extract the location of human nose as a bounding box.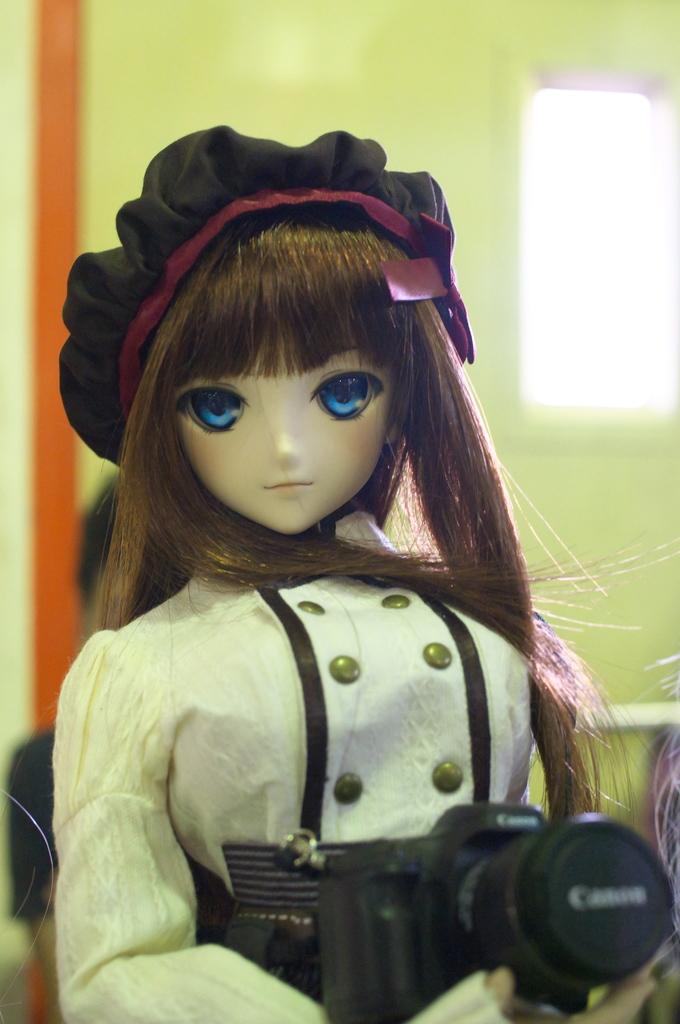
{"x1": 270, "y1": 428, "x2": 301, "y2": 461}.
